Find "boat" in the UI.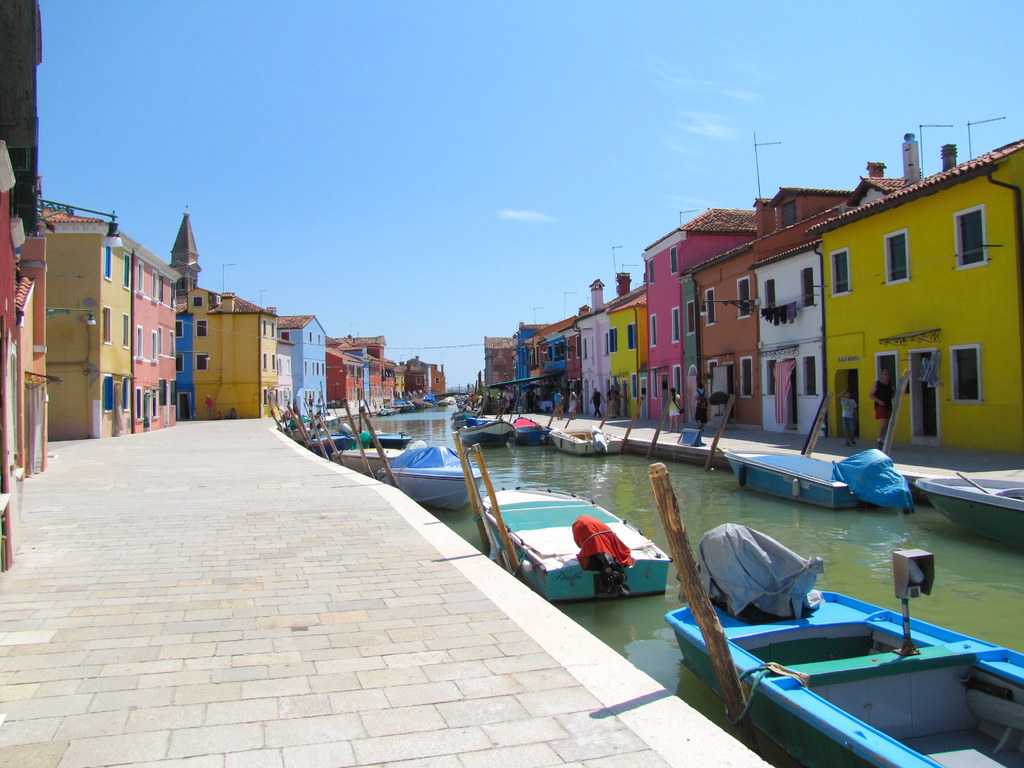
UI element at box(653, 520, 1018, 757).
